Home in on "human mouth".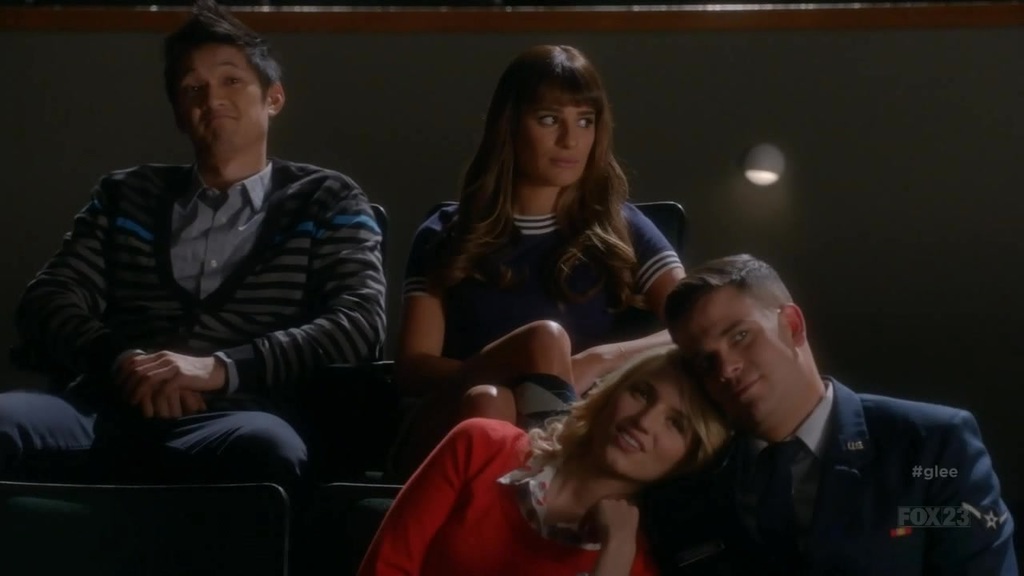
Homed in at [551, 157, 576, 162].
